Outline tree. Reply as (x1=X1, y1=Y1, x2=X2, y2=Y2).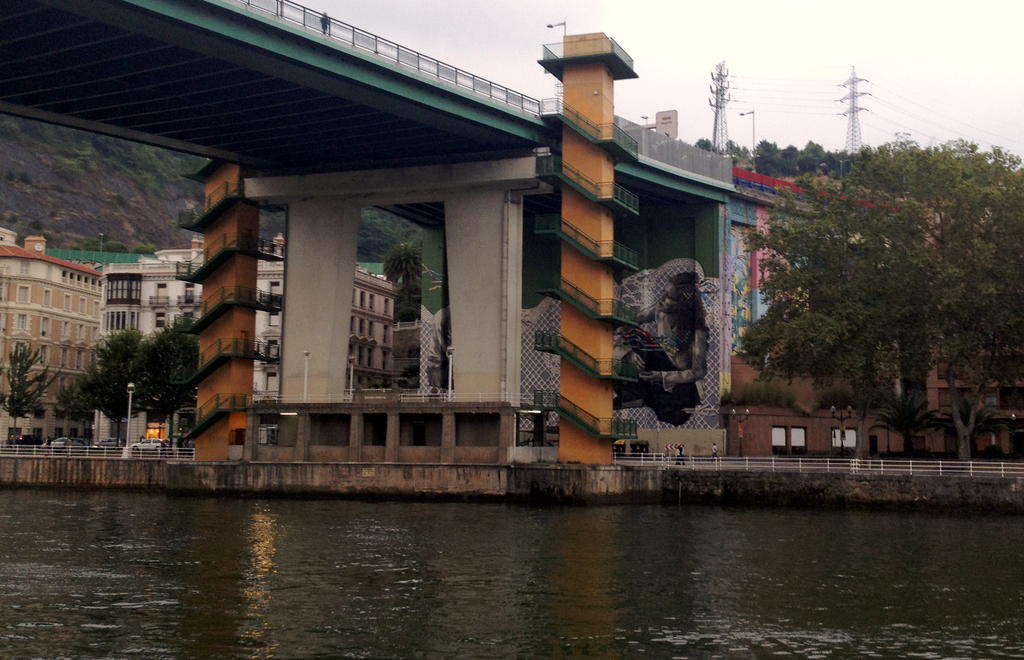
(x1=376, y1=243, x2=423, y2=321).
